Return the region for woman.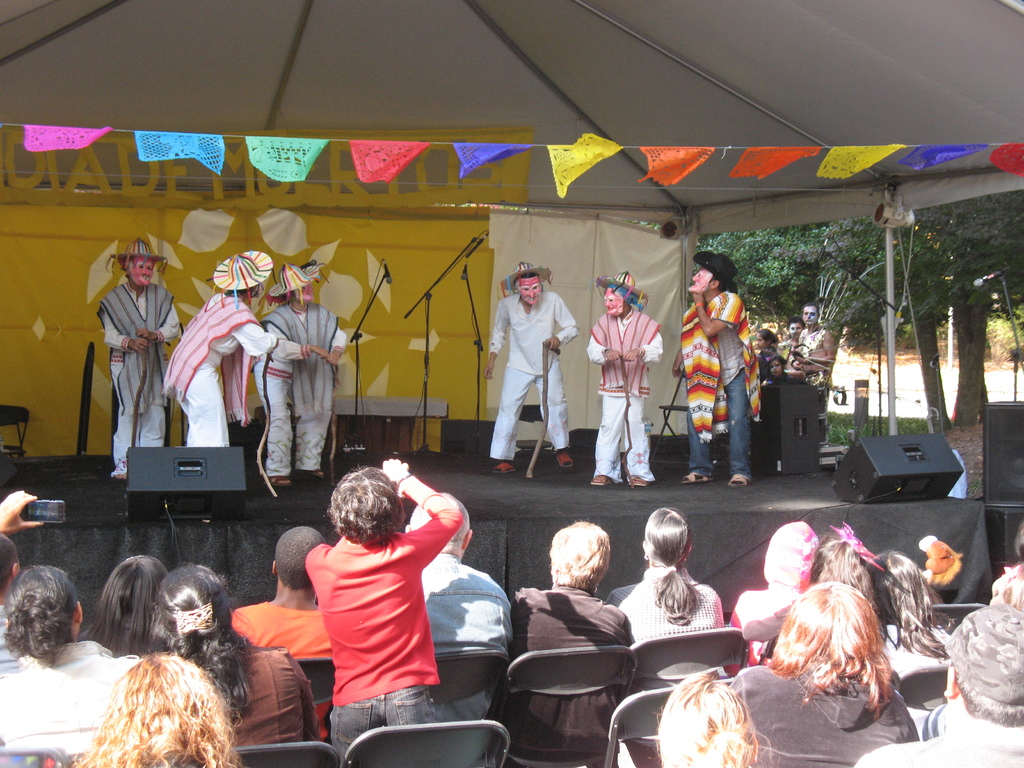
x1=600, y1=502, x2=728, y2=767.
